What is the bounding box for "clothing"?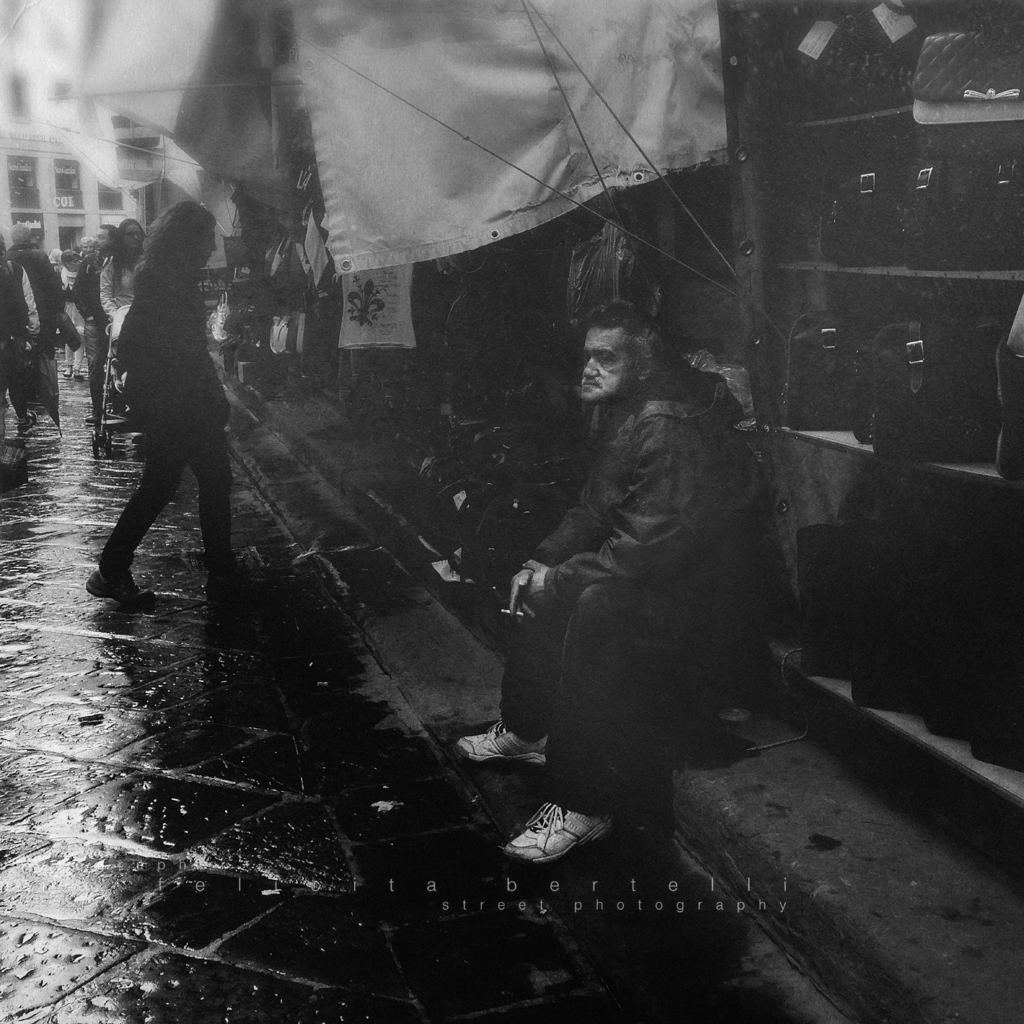
10/246/65/424.
